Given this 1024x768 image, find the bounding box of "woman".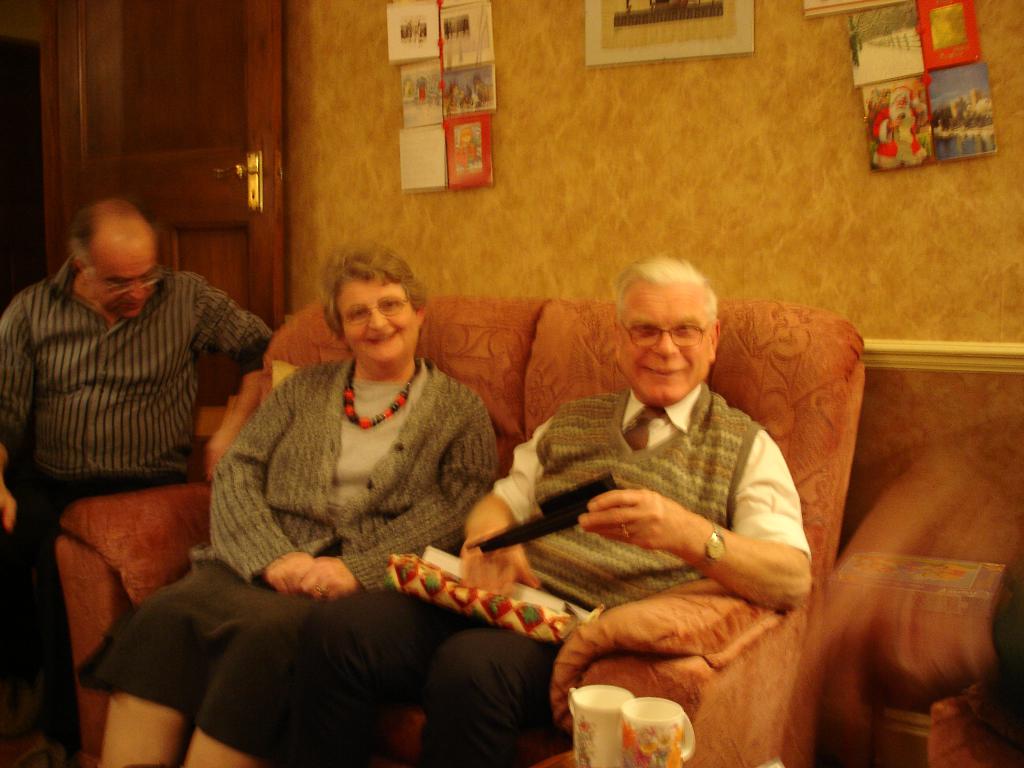
locate(79, 243, 497, 767).
